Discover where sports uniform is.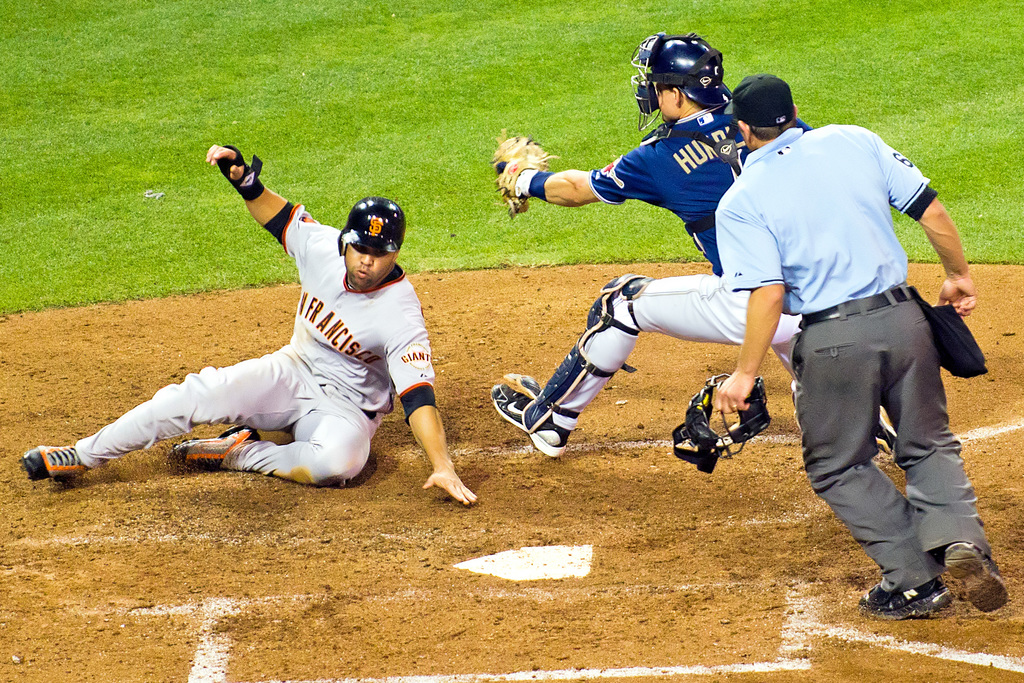
Discovered at <bbox>539, 106, 813, 434</bbox>.
